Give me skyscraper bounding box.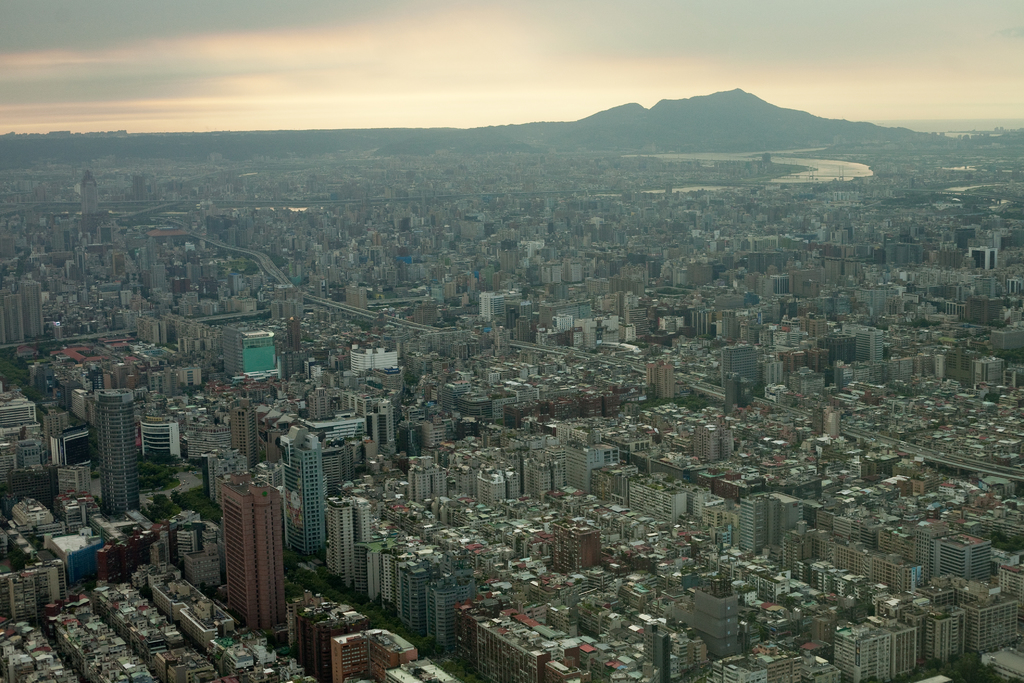
88/386/140/518.
